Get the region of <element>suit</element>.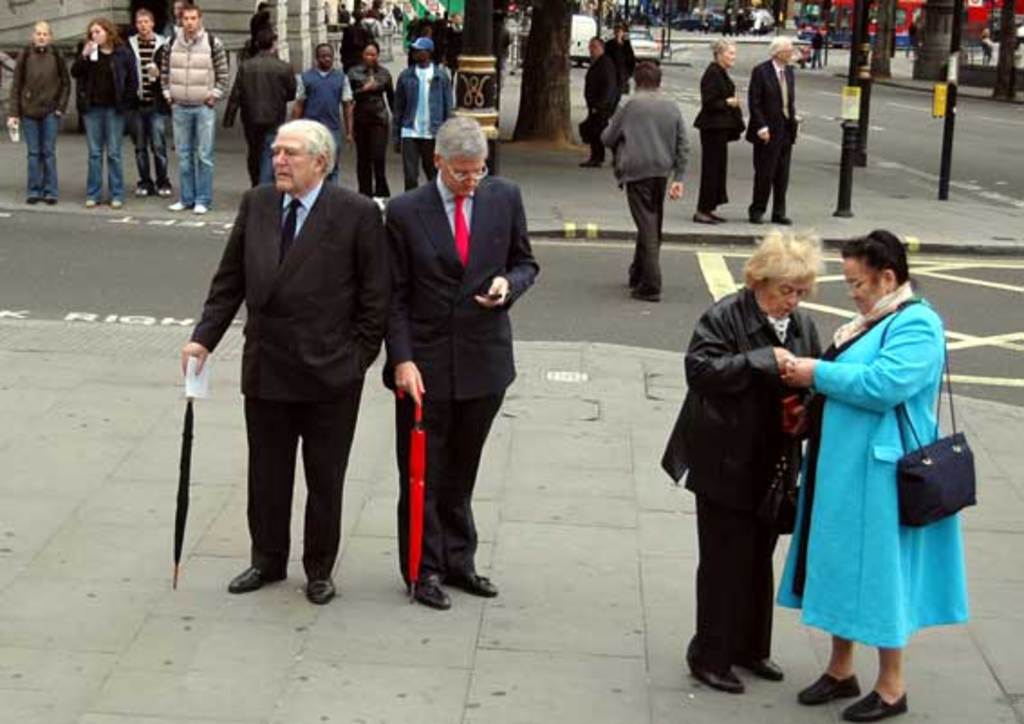
(172,112,396,605).
